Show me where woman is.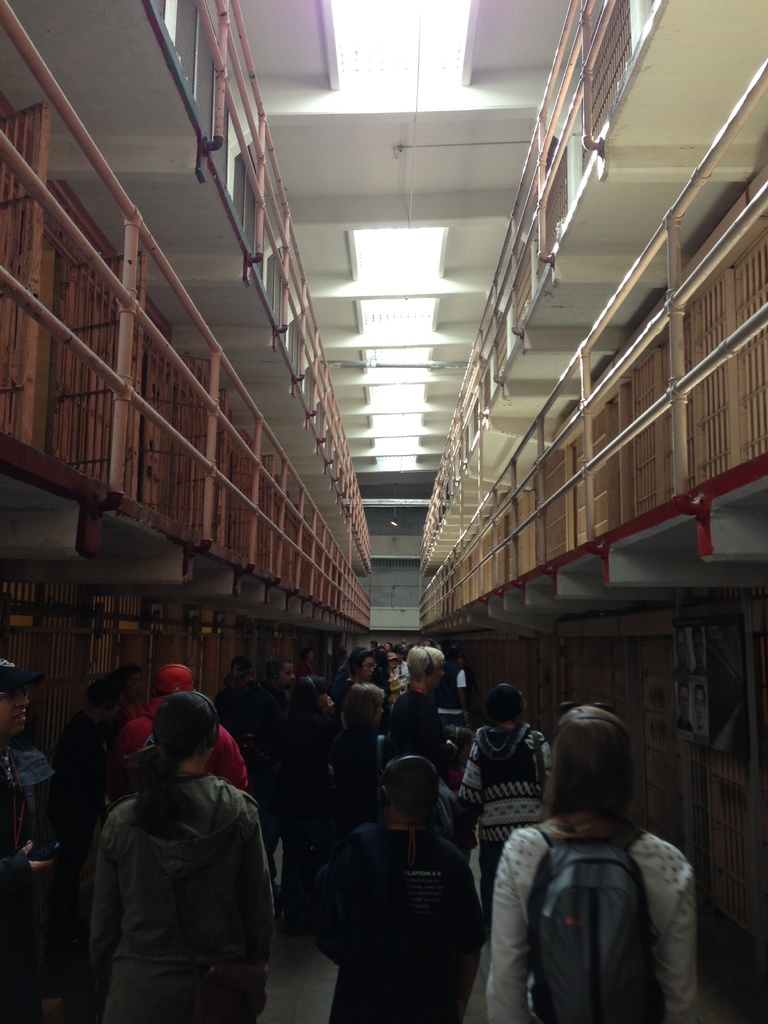
woman is at 456, 682, 552, 923.
